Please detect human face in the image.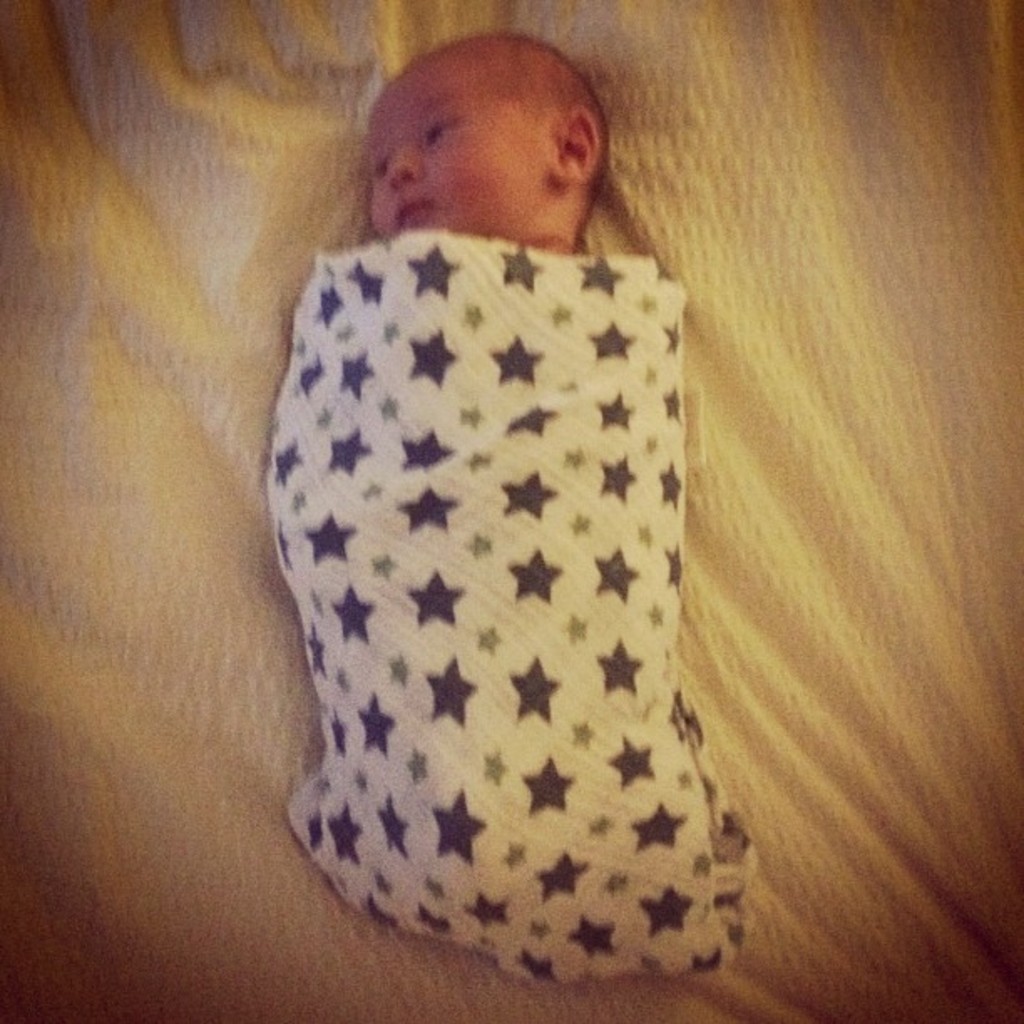
x1=365 y1=64 x2=544 y2=226.
